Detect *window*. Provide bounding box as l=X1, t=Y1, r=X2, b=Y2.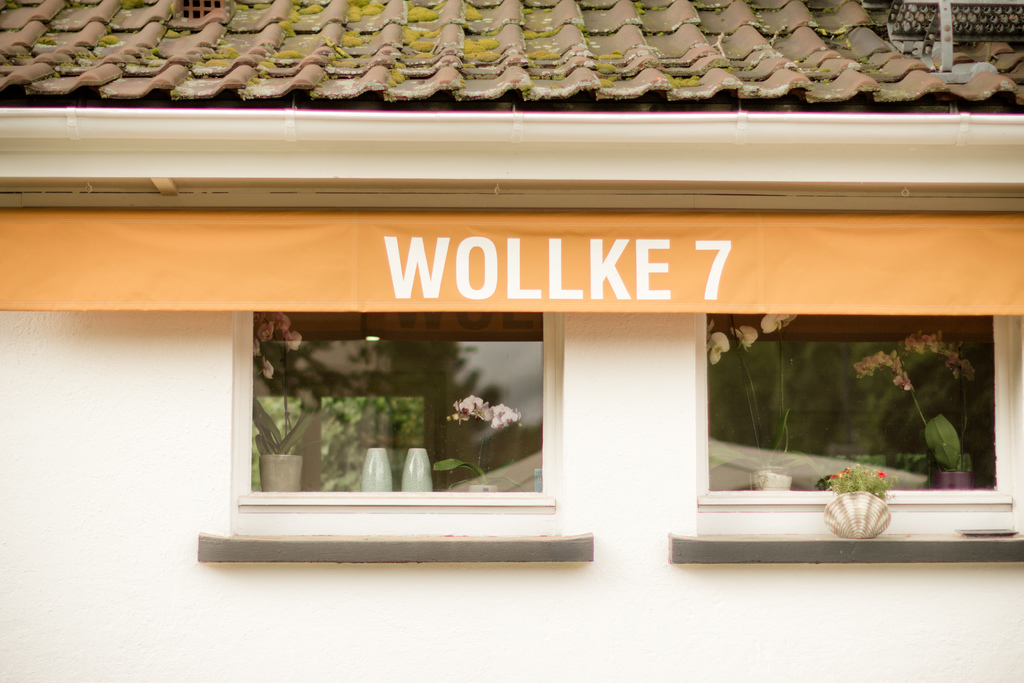
l=227, t=307, r=551, b=514.
